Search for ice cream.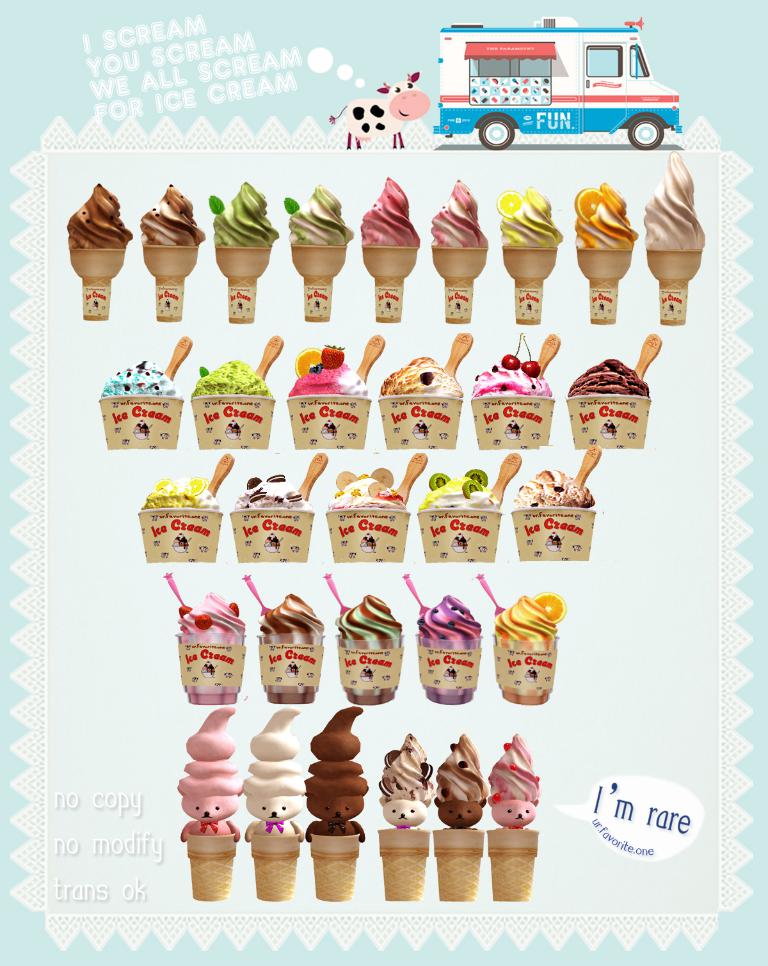
Found at x1=305, y1=703, x2=368, y2=843.
